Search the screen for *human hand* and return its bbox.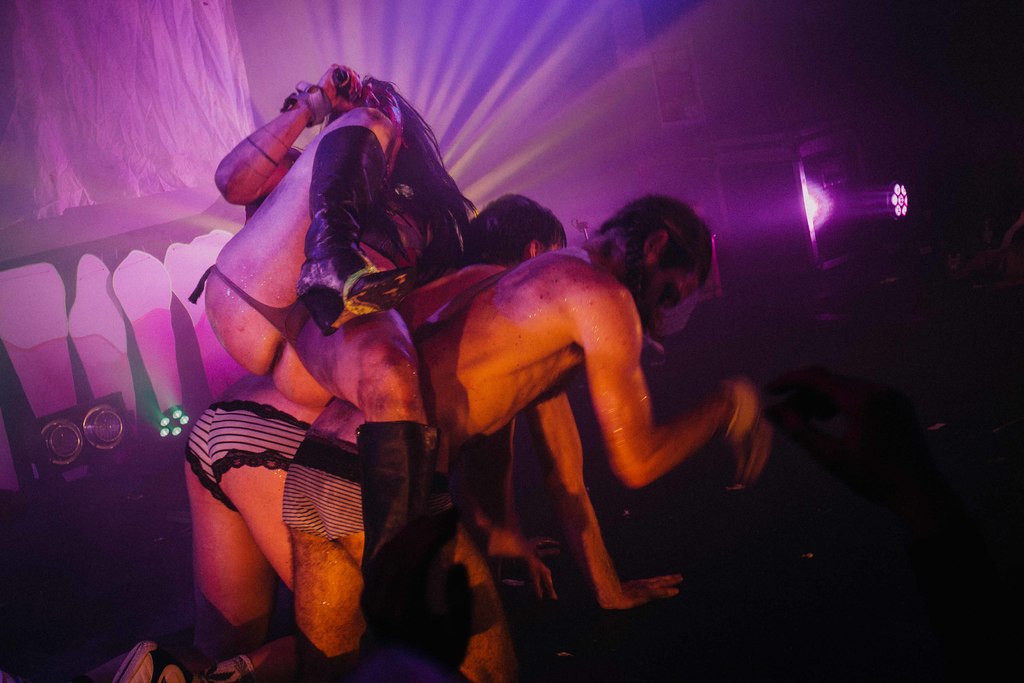
Found: [left=519, top=554, right=561, bottom=604].
